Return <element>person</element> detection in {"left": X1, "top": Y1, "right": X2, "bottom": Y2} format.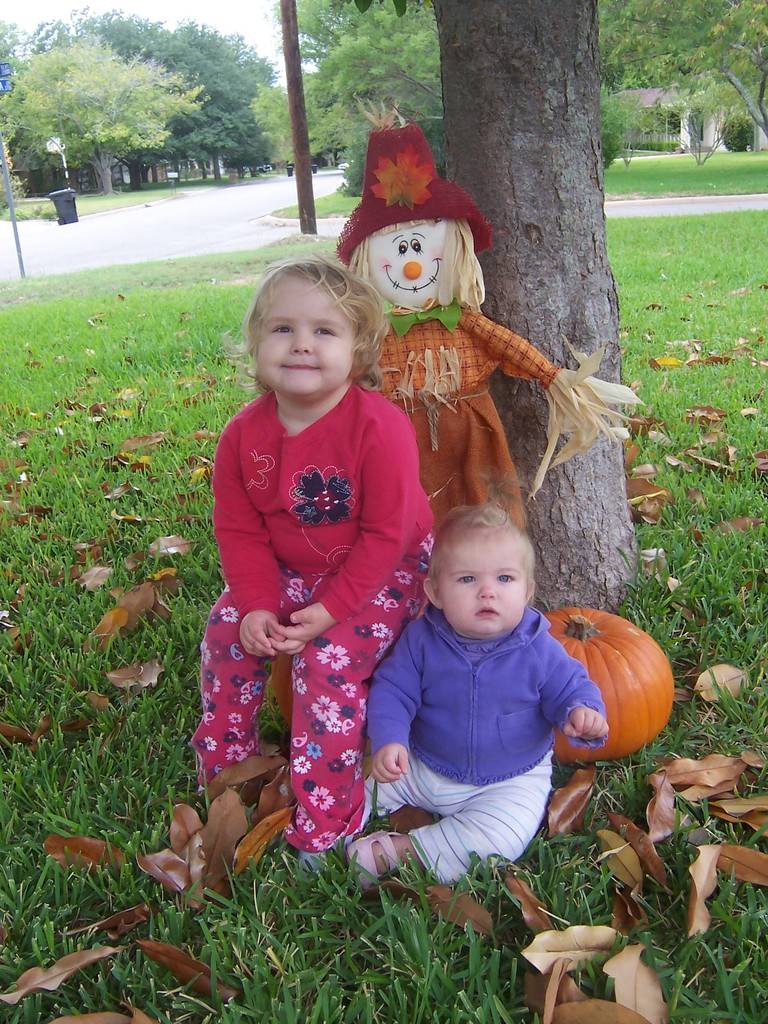
{"left": 198, "top": 272, "right": 433, "bottom": 886}.
